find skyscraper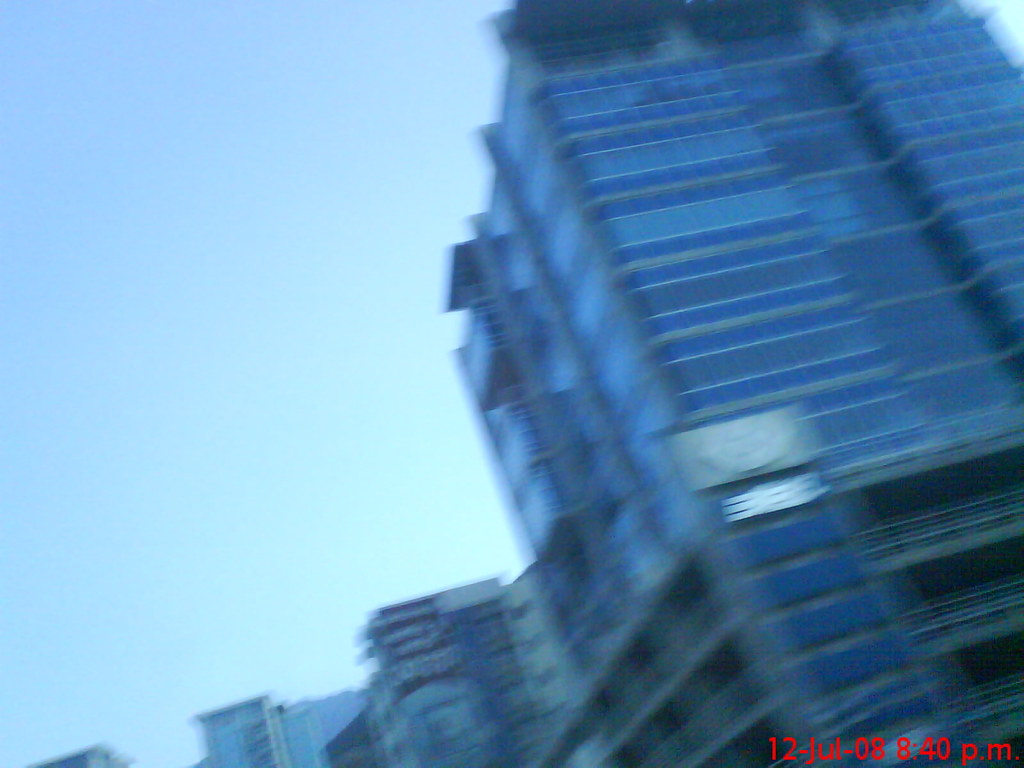
select_region(449, 0, 1023, 767)
